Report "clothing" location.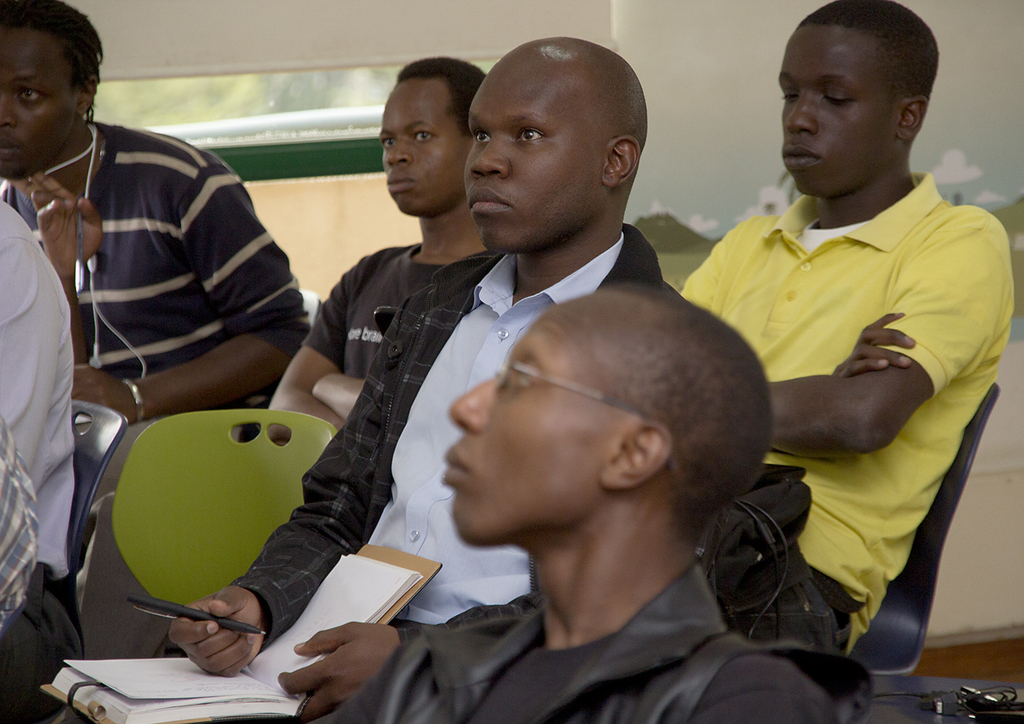
Report: bbox=(232, 227, 768, 584).
